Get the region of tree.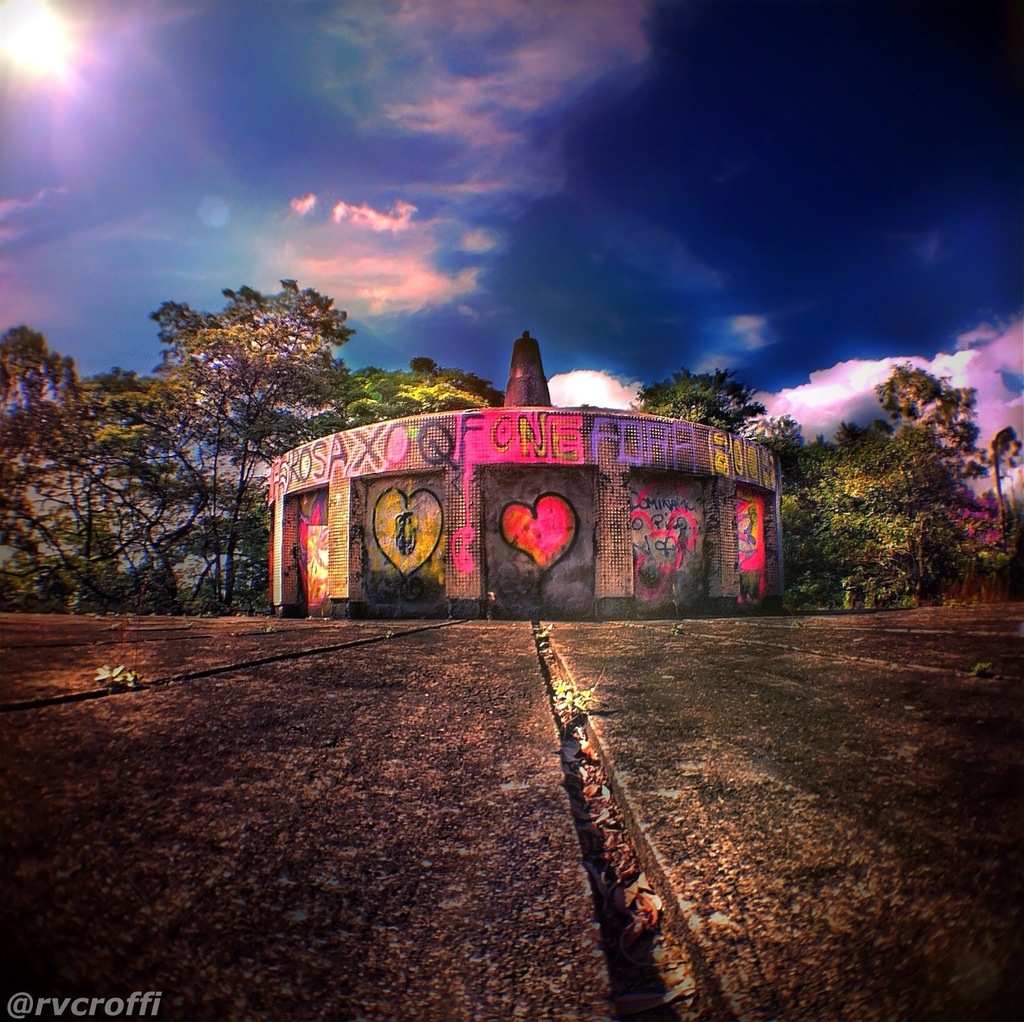
636:366:753:434.
